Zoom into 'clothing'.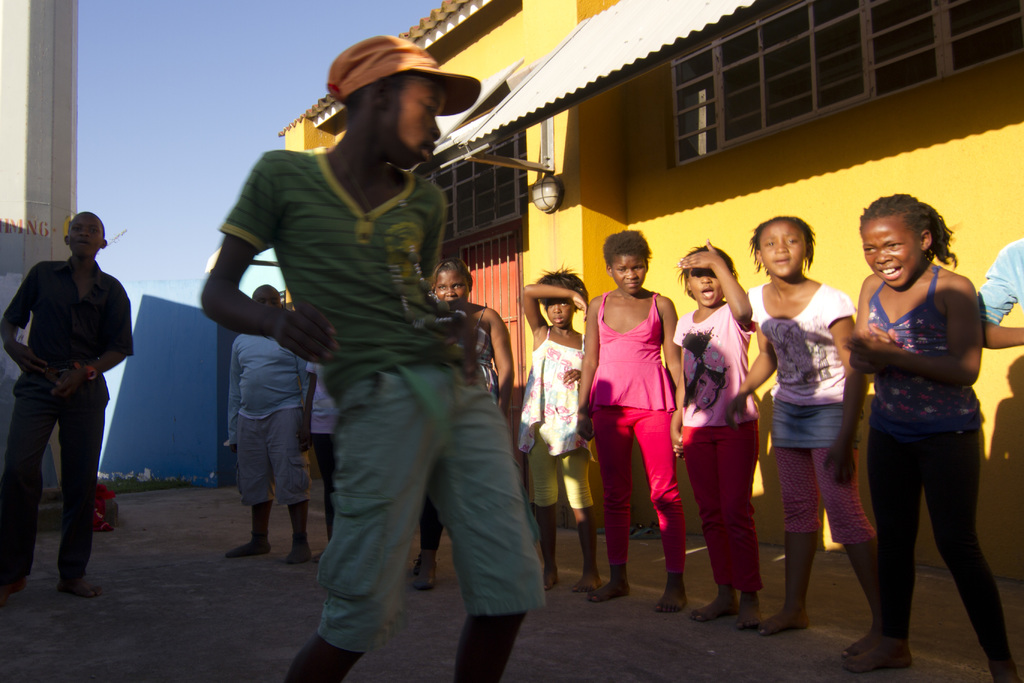
Zoom target: (x1=590, y1=290, x2=688, y2=575).
